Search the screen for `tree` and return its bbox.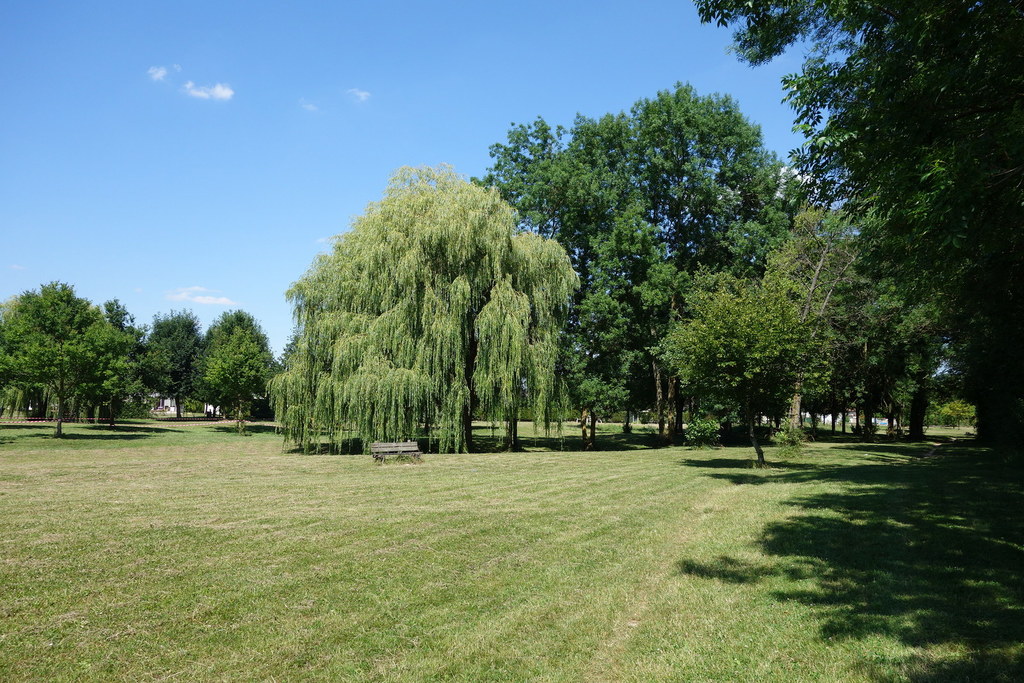
Found: locate(916, 398, 940, 438).
